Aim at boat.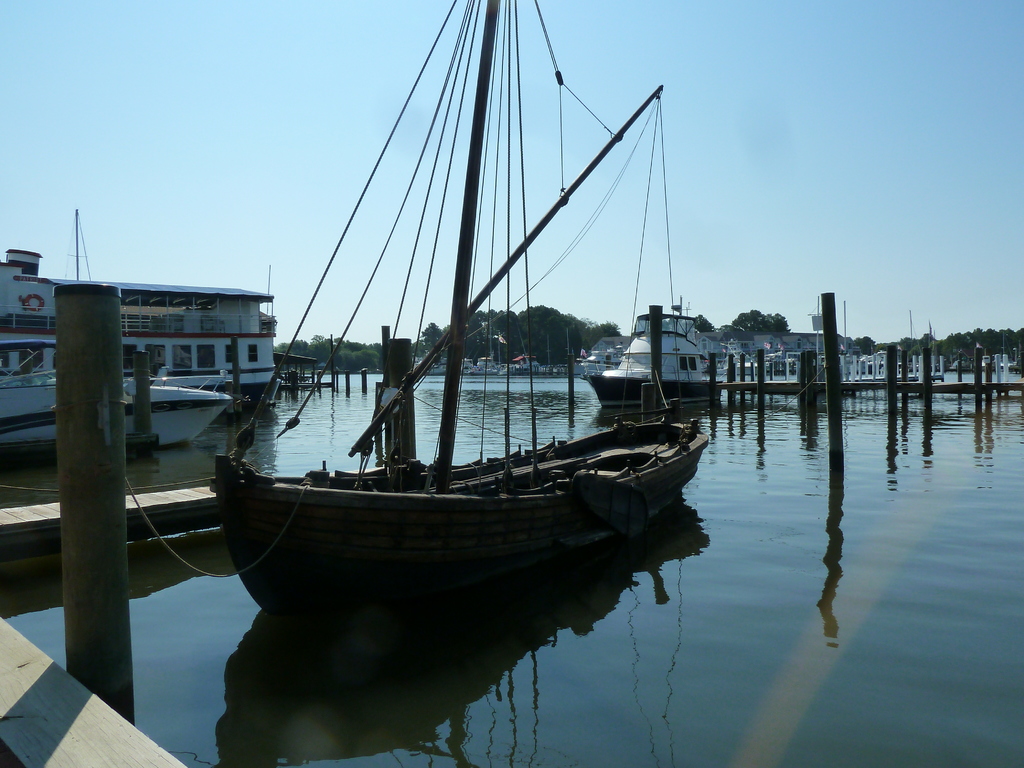
Aimed at {"left": 199, "top": 0, "right": 705, "bottom": 634}.
